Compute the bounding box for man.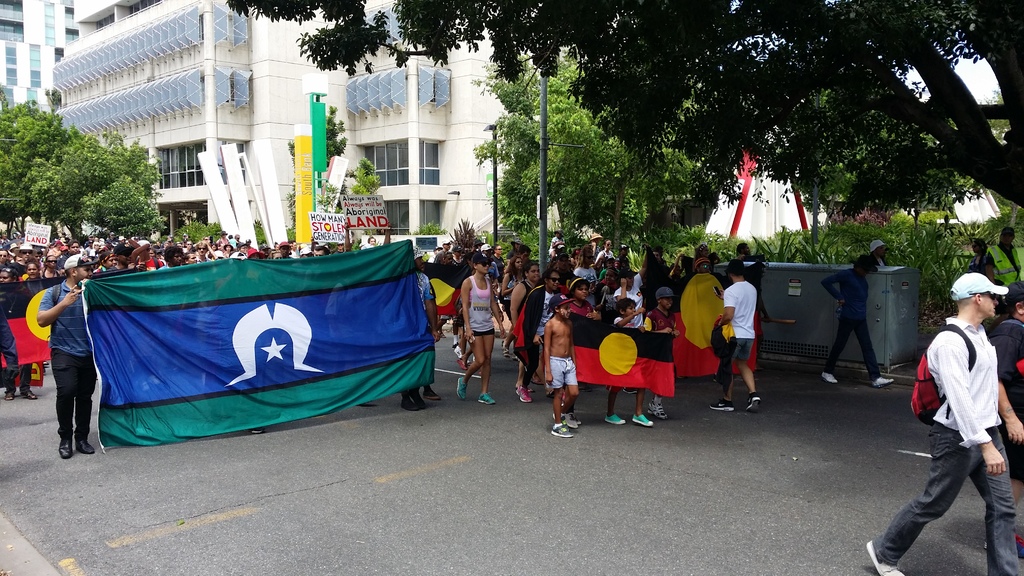
locate(15, 242, 36, 263).
